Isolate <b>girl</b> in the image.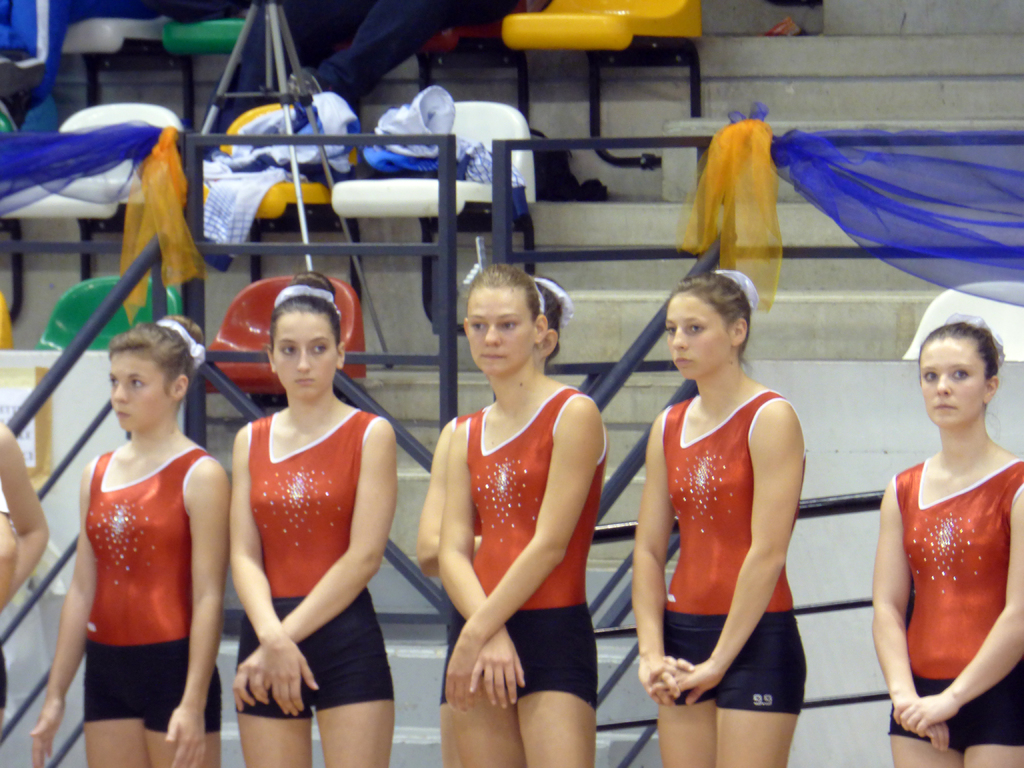
Isolated region: <bbox>868, 311, 1023, 767</bbox>.
